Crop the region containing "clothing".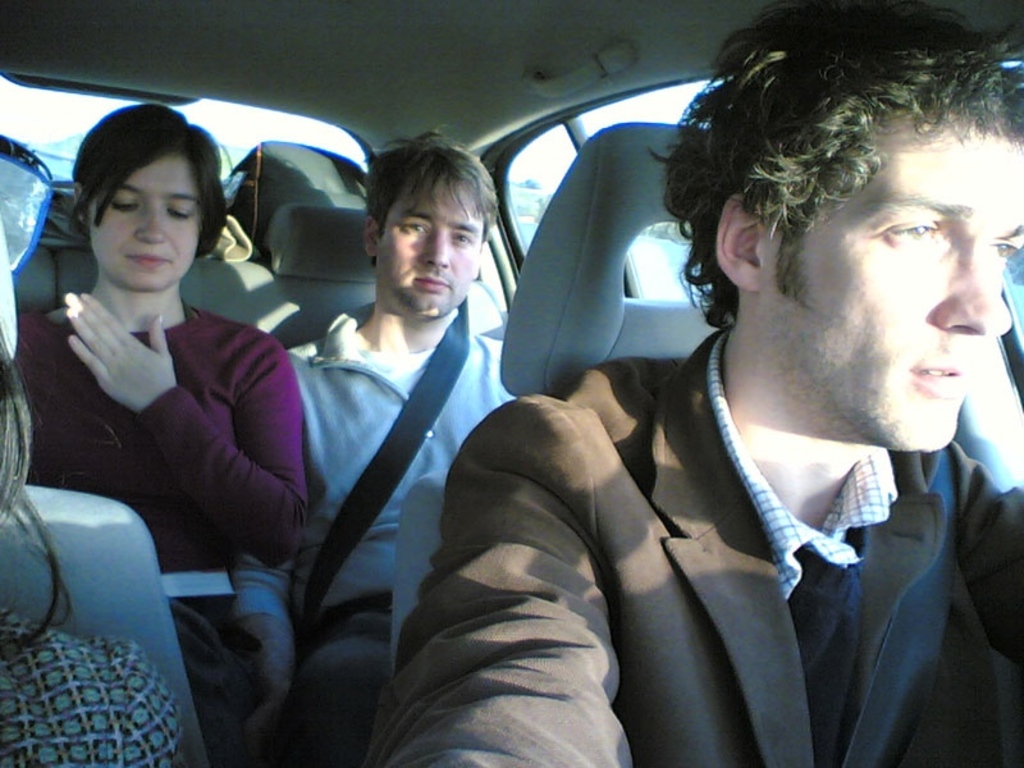
Crop region: 253 206 548 736.
